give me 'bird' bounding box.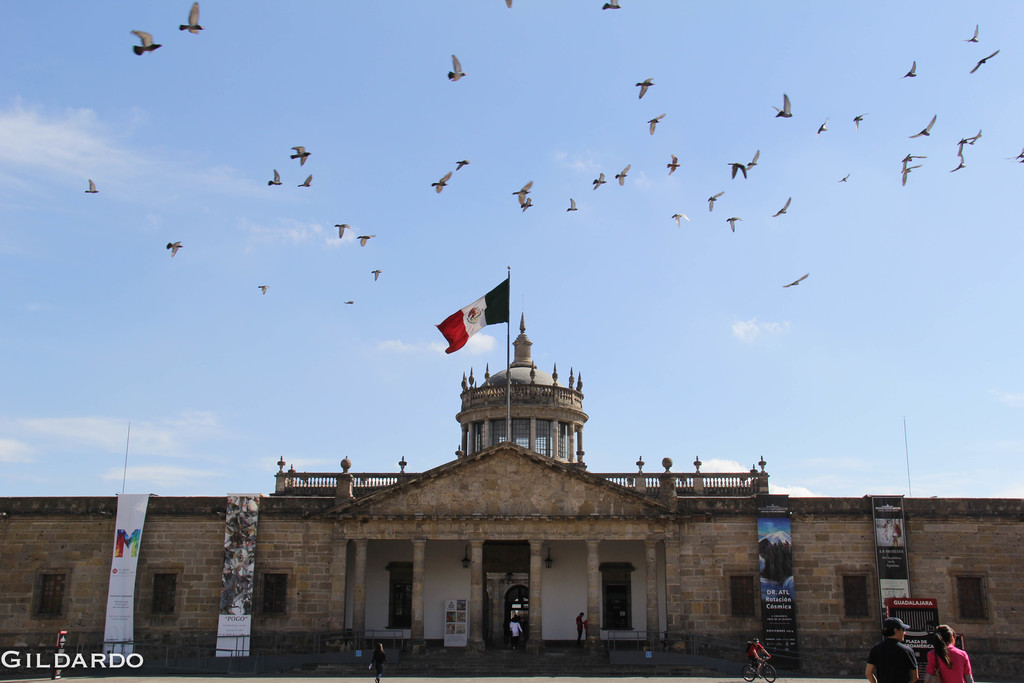
(588,169,605,192).
